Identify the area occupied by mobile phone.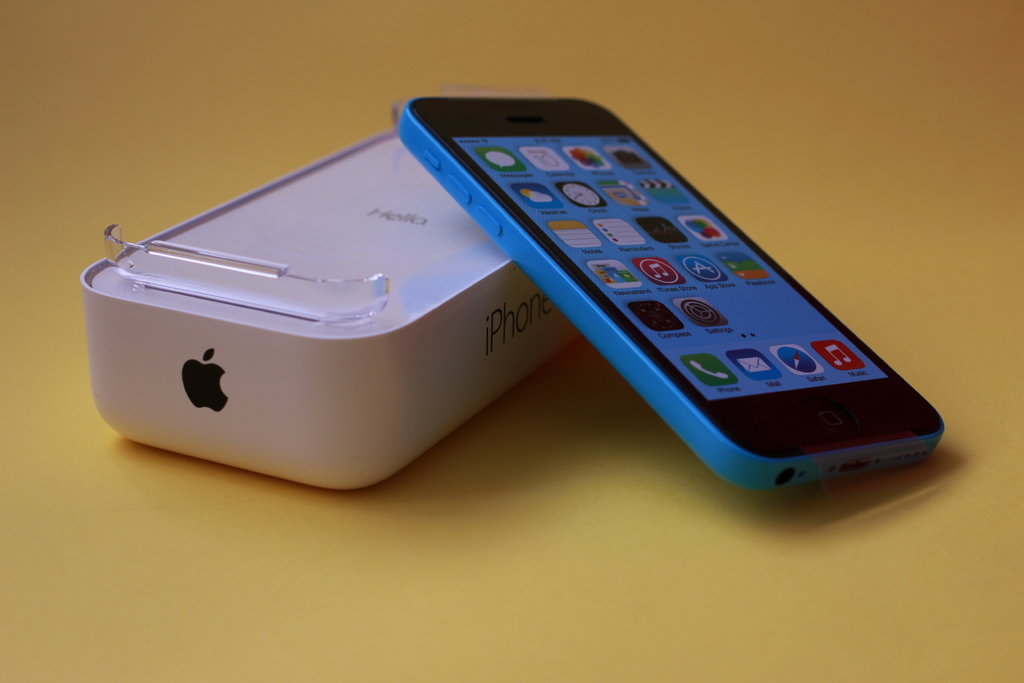
Area: Rect(118, 85, 938, 482).
